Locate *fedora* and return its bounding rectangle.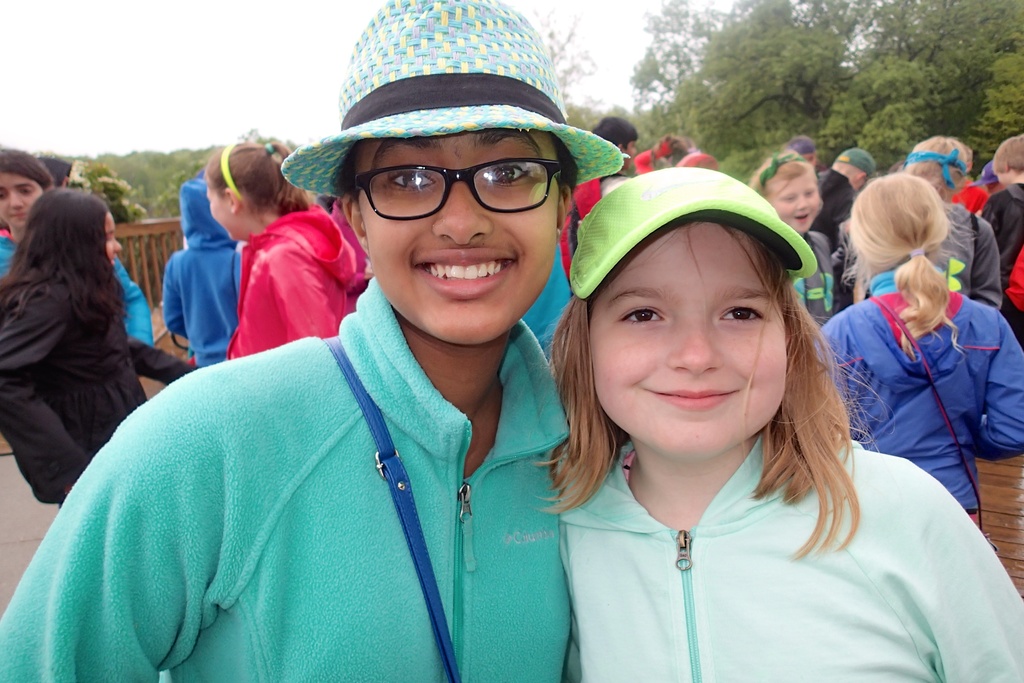
l=283, t=0, r=626, b=199.
